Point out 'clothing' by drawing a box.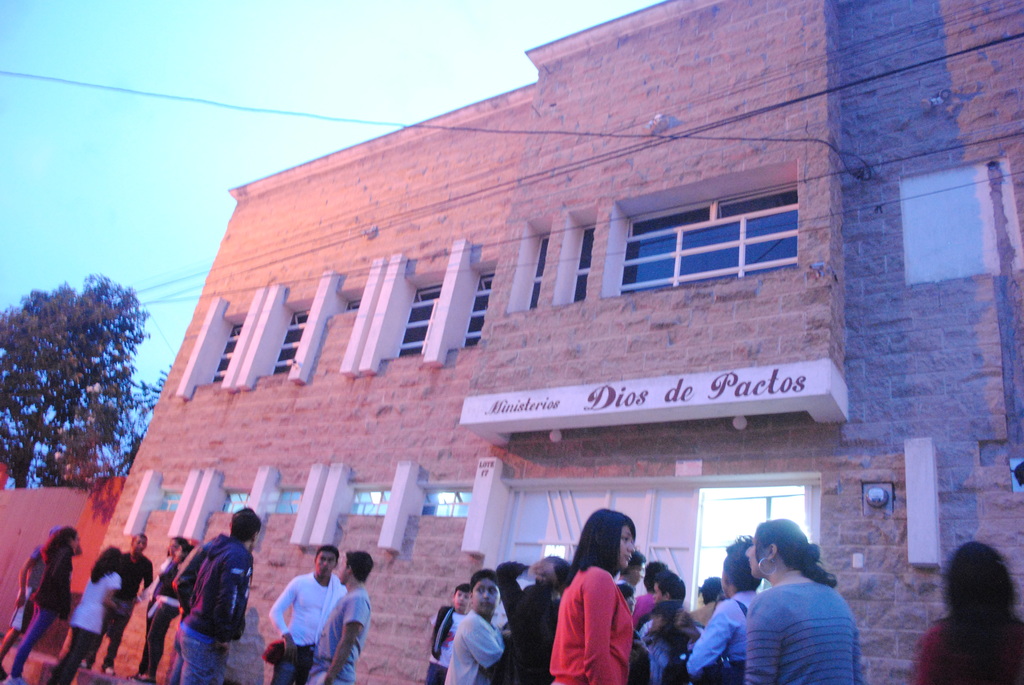
rect(14, 541, 75, 679).
